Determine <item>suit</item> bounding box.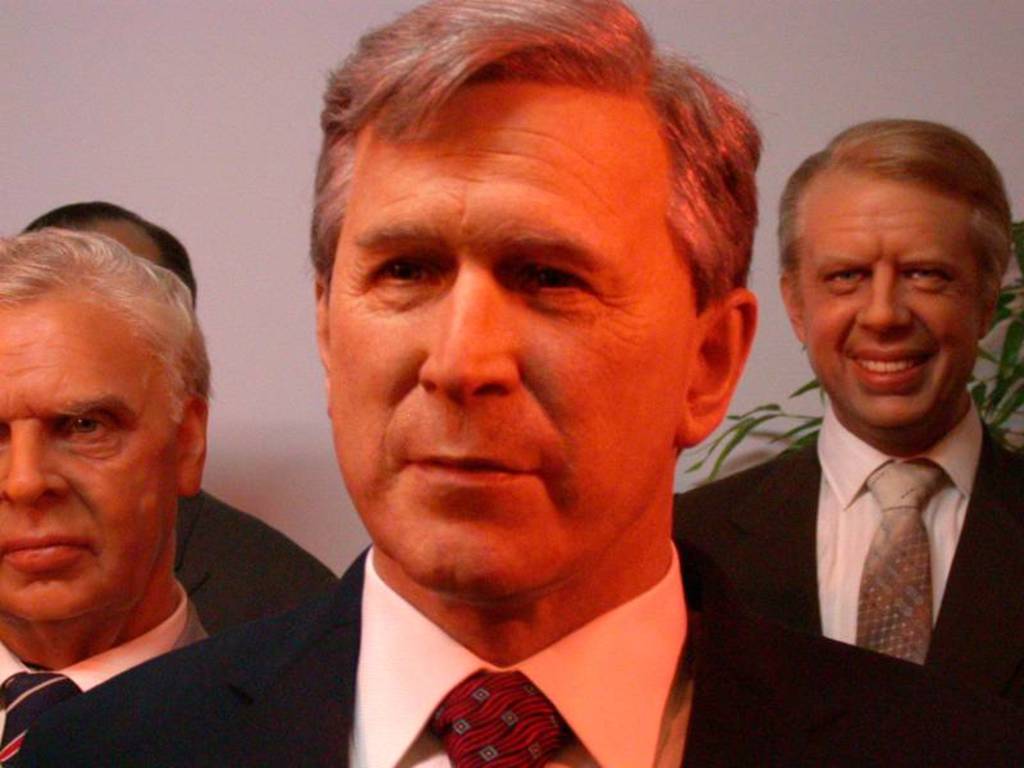
Determined: 0:581:210:767.
